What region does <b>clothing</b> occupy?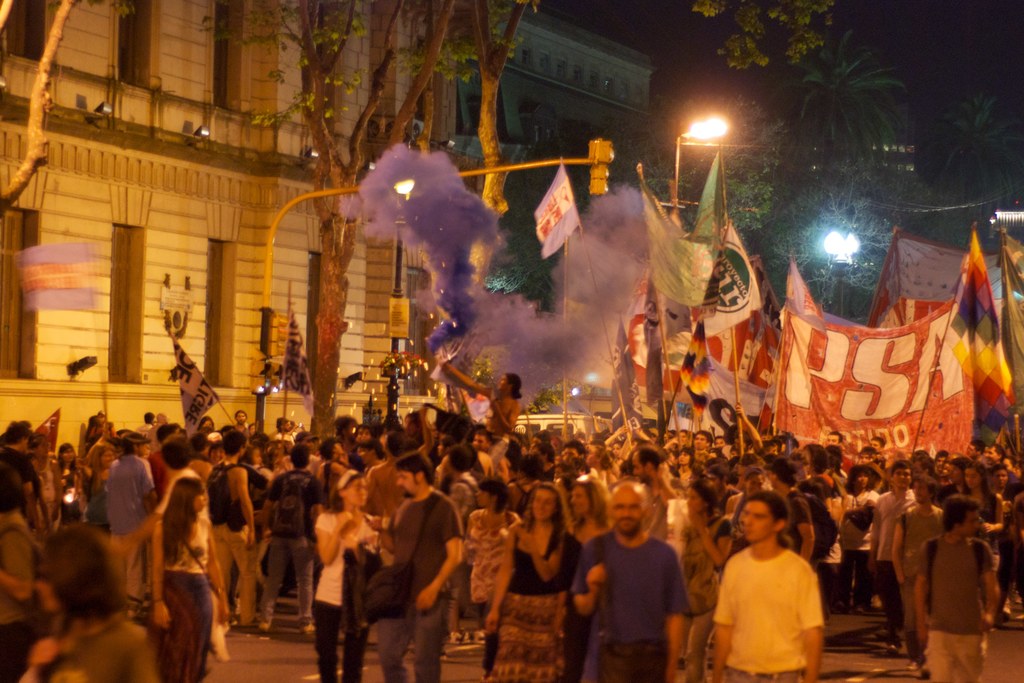
{"x1": 637, "y1": 474, "x2": 680, "y2": 532}.
